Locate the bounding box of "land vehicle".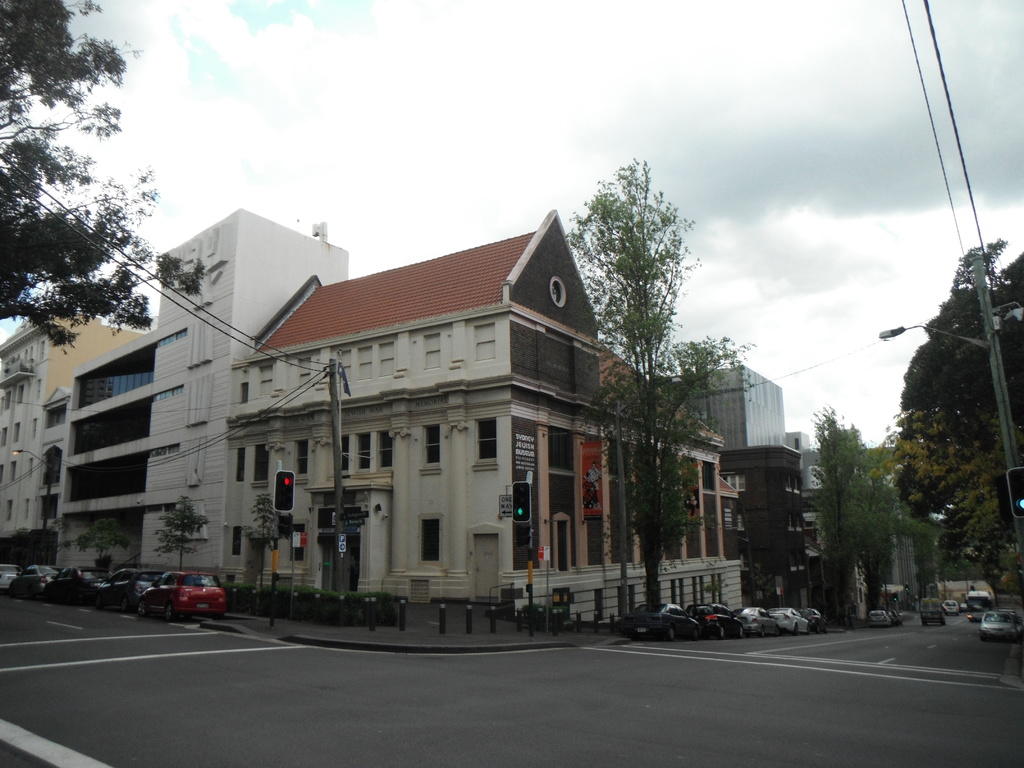
Bounding box: [731,600,779,637].
